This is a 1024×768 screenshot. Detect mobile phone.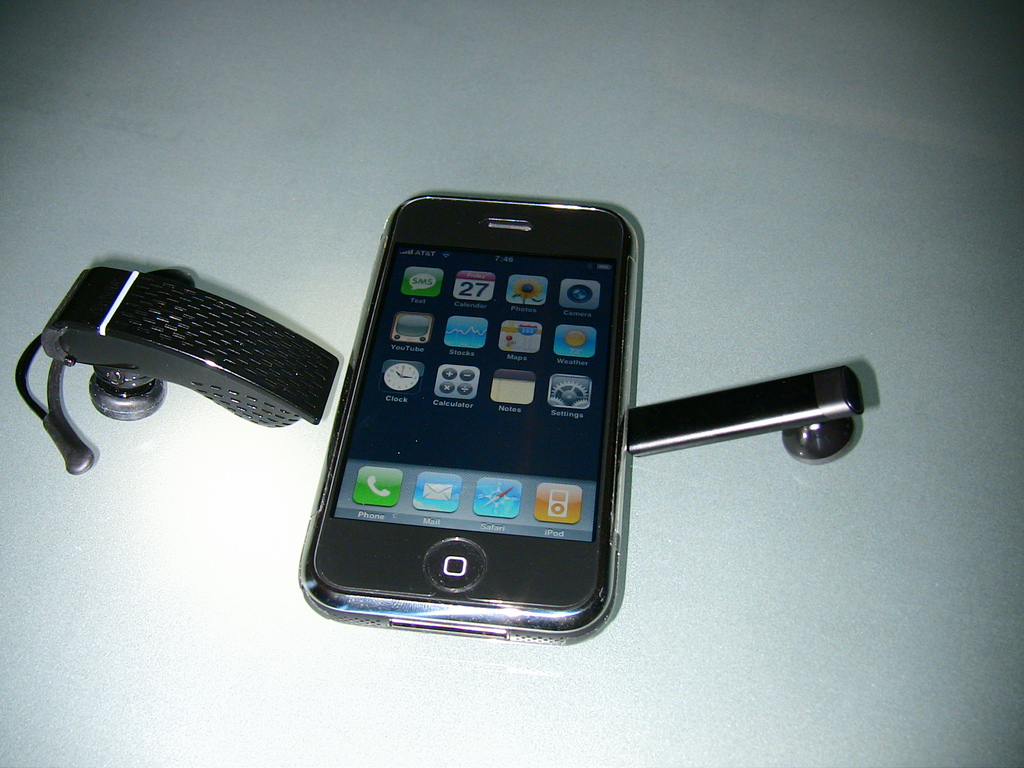
[left=284, top=191, right=651, bottom=662].
